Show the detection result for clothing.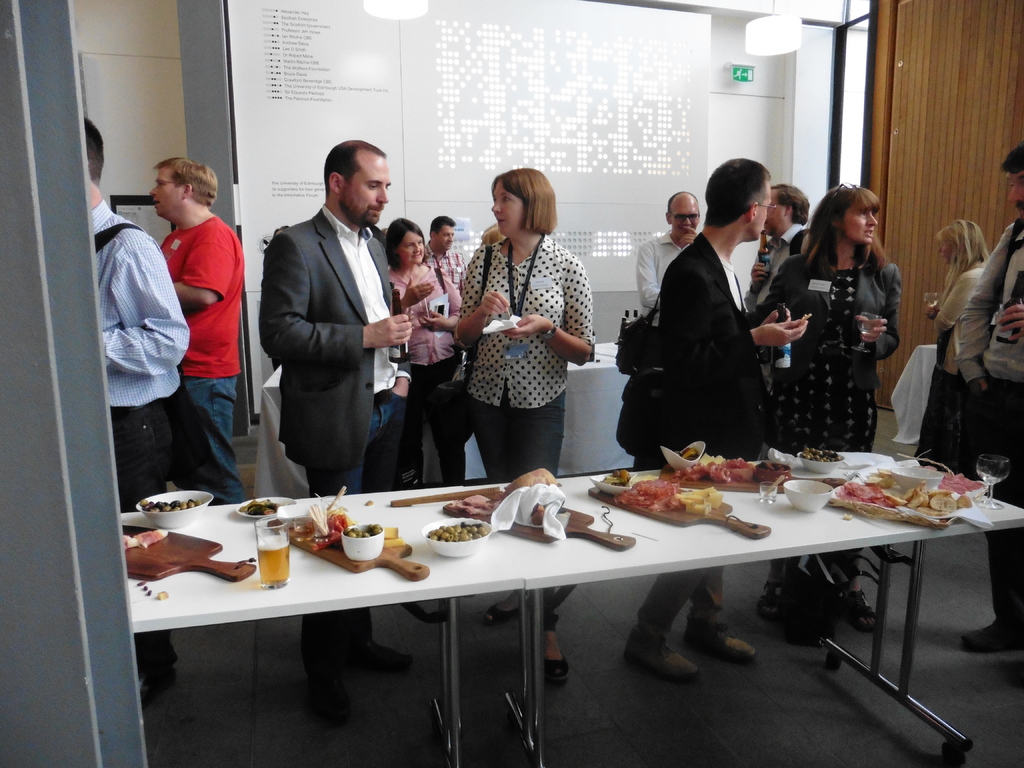
l=262, t=191, r=418, b=675.
